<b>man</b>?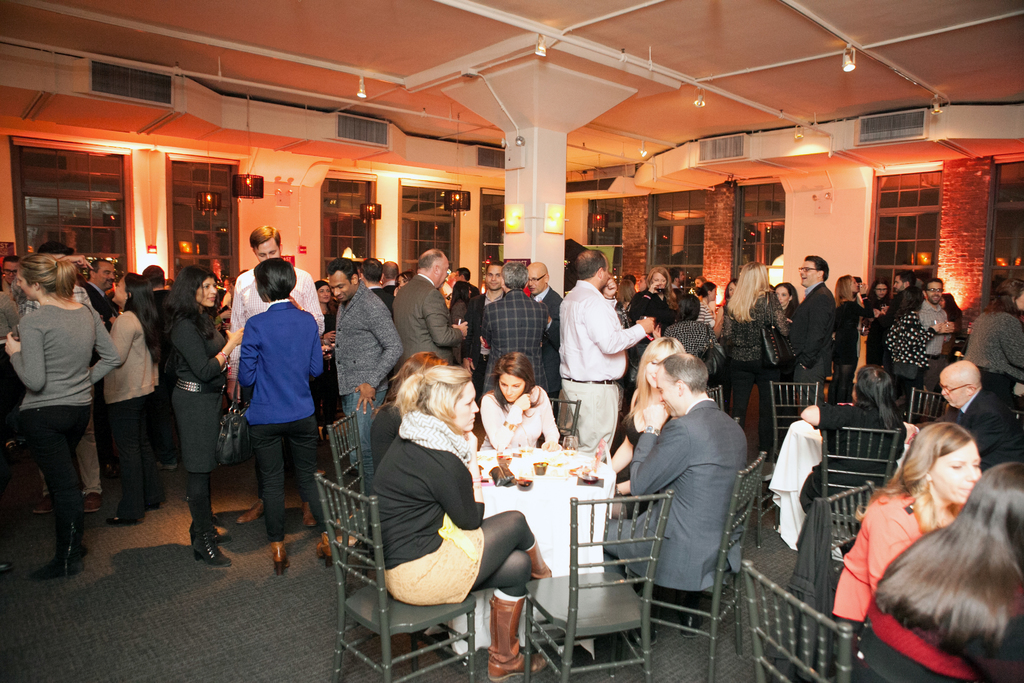
(left=224, top=223, right=324, bottom=527)
